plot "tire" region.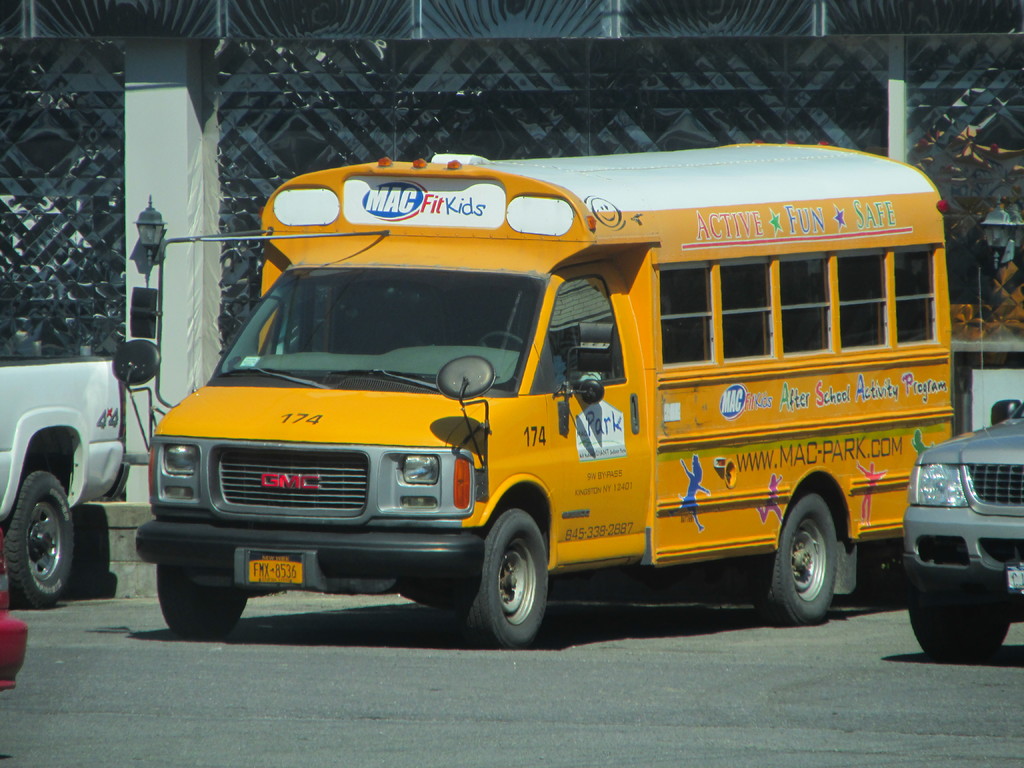
Plotted at box=[154, 566, 252, 647].
